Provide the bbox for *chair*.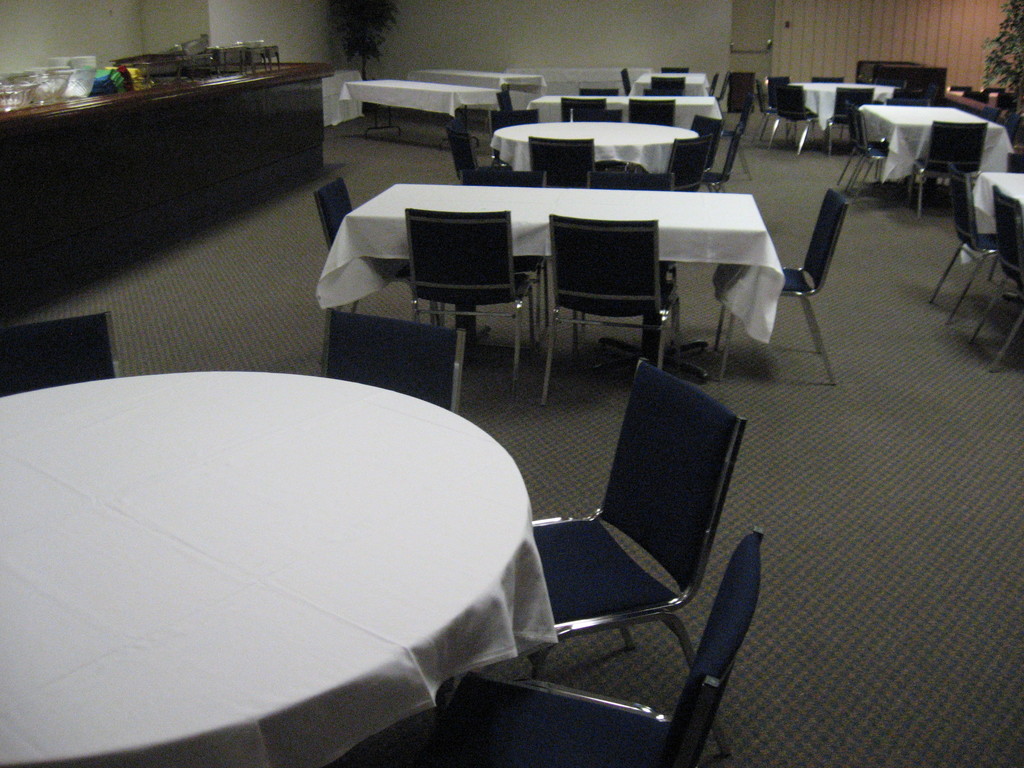
crop(488, 105, 539, 162).
